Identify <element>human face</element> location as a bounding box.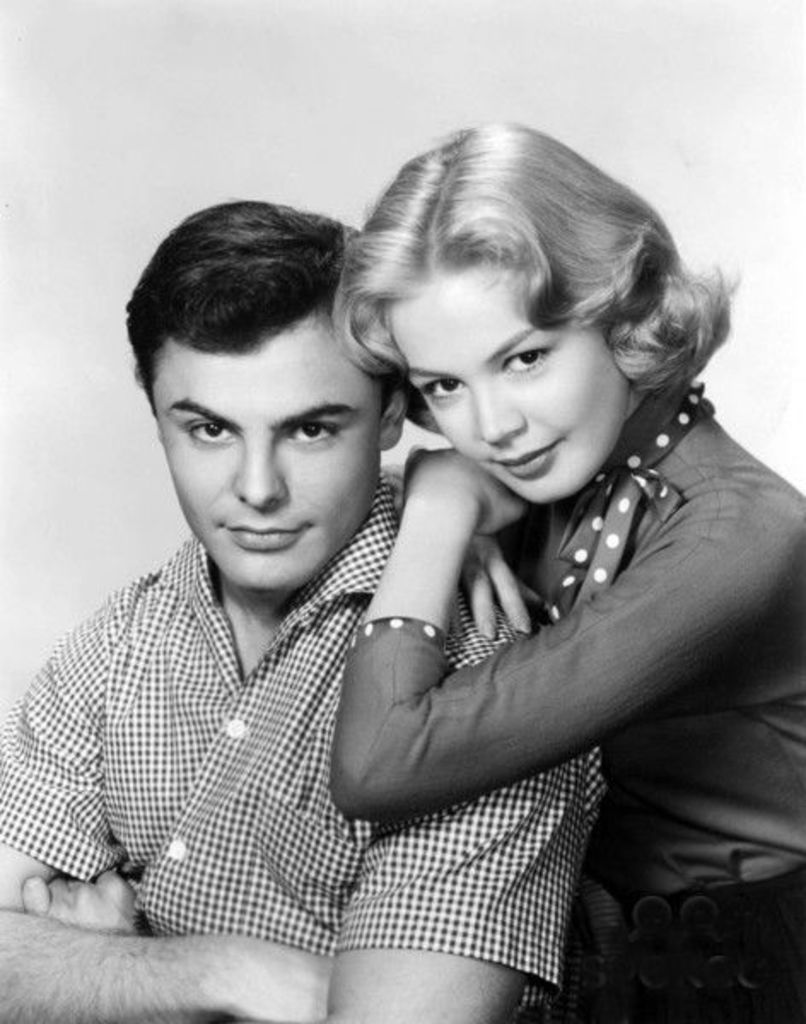
{"x1": 386, "y1": 265, "x2": 630, "y2": 500}.
